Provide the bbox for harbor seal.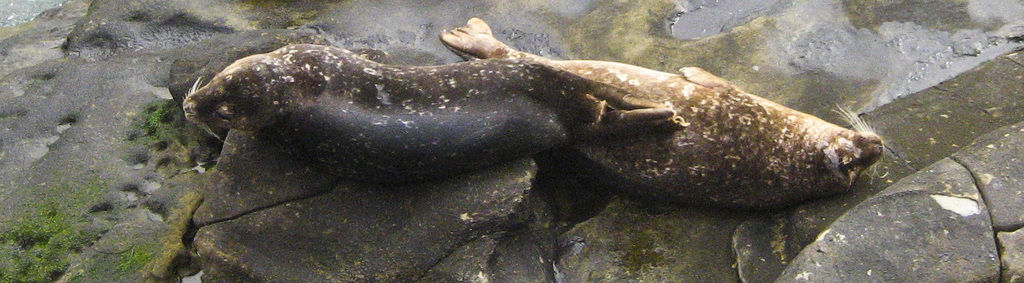
(178,40,686,187).
